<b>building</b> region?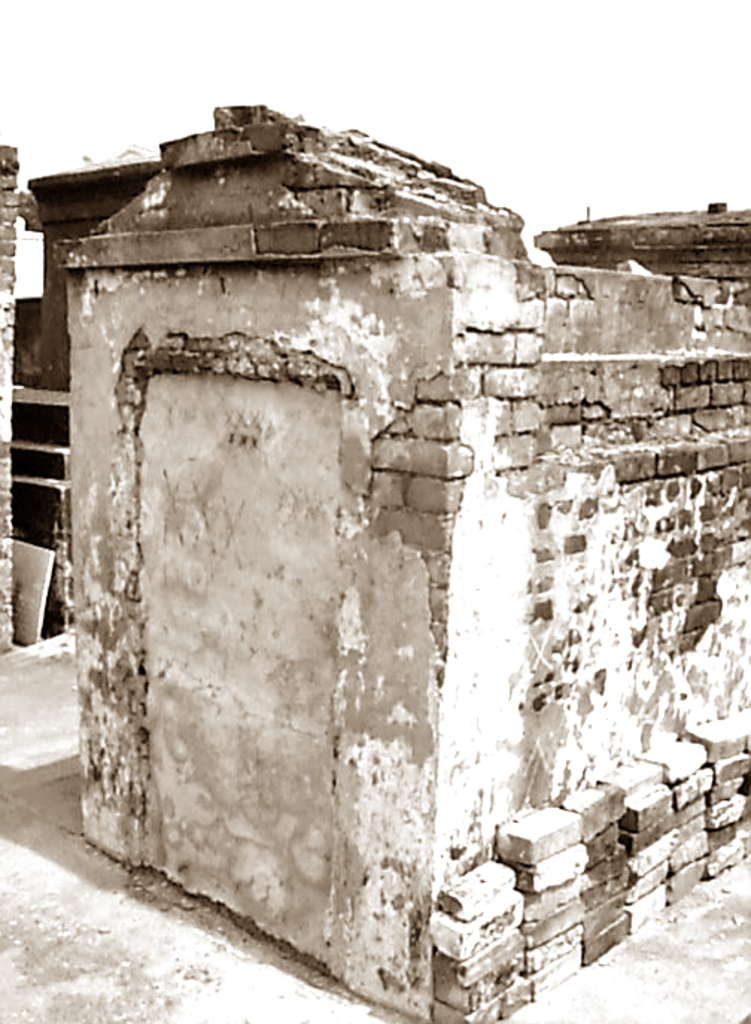
{"x1": 25, "y1": 101, "x2": 750, "y2": 1023}
